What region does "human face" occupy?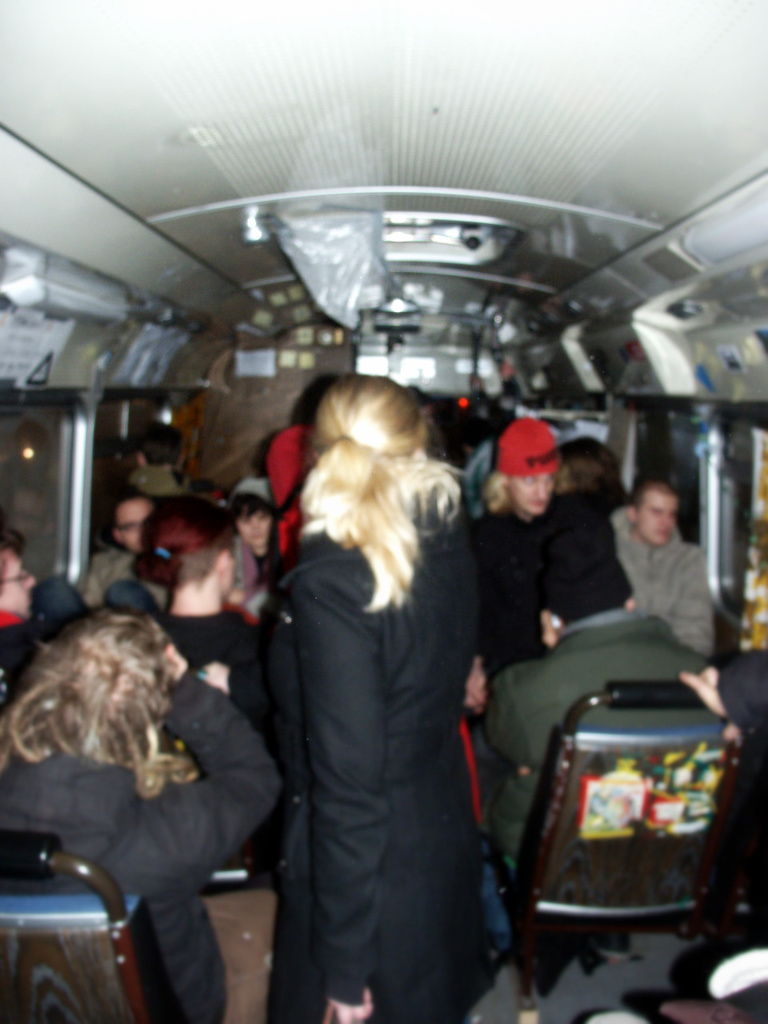
detection(235, 514, 270, 552).
